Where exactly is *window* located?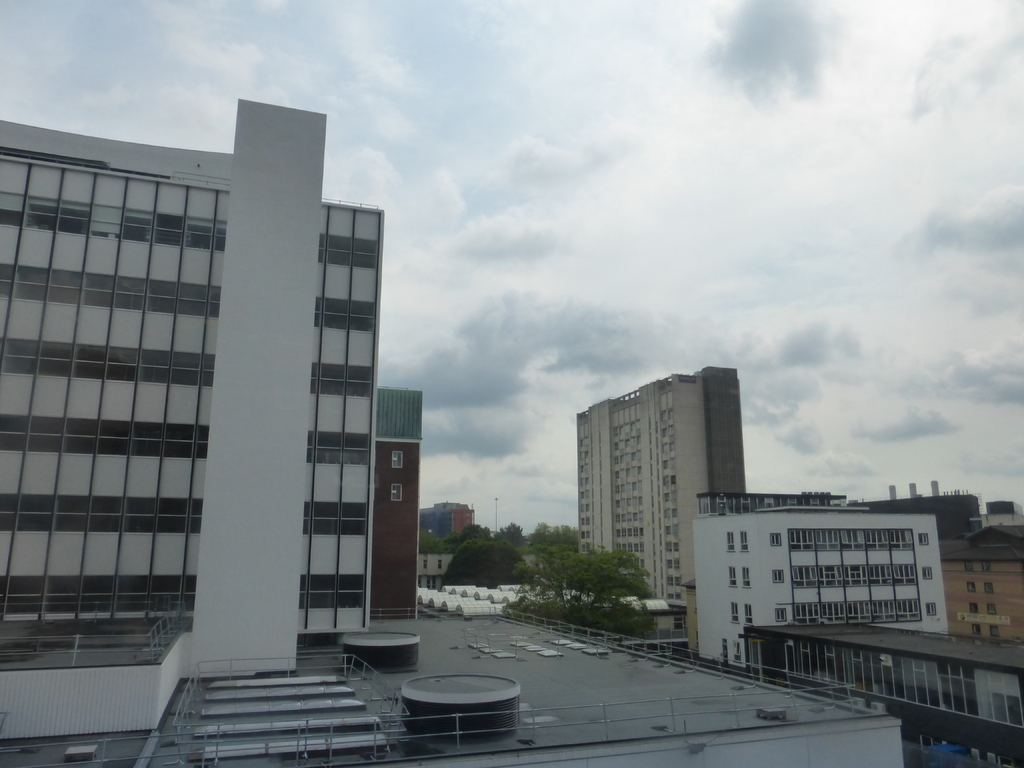
Its bounding box is (x1=730, y1=566, x2=735, y2=587).
